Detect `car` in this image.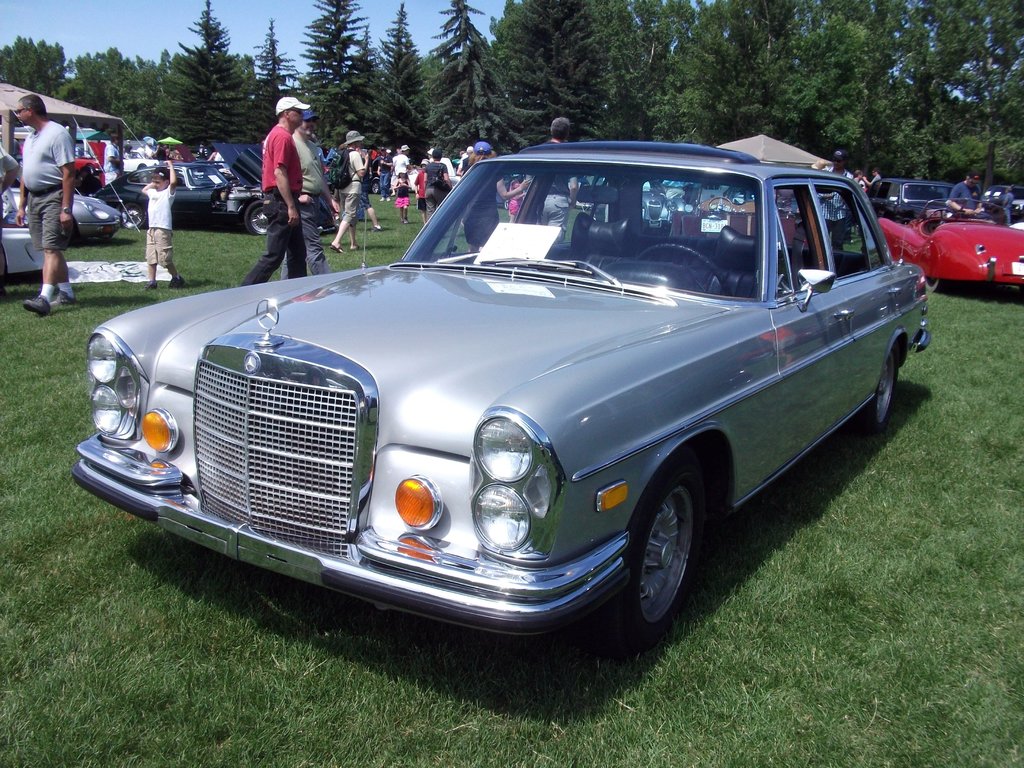
Detection: (871,171,957,213).
